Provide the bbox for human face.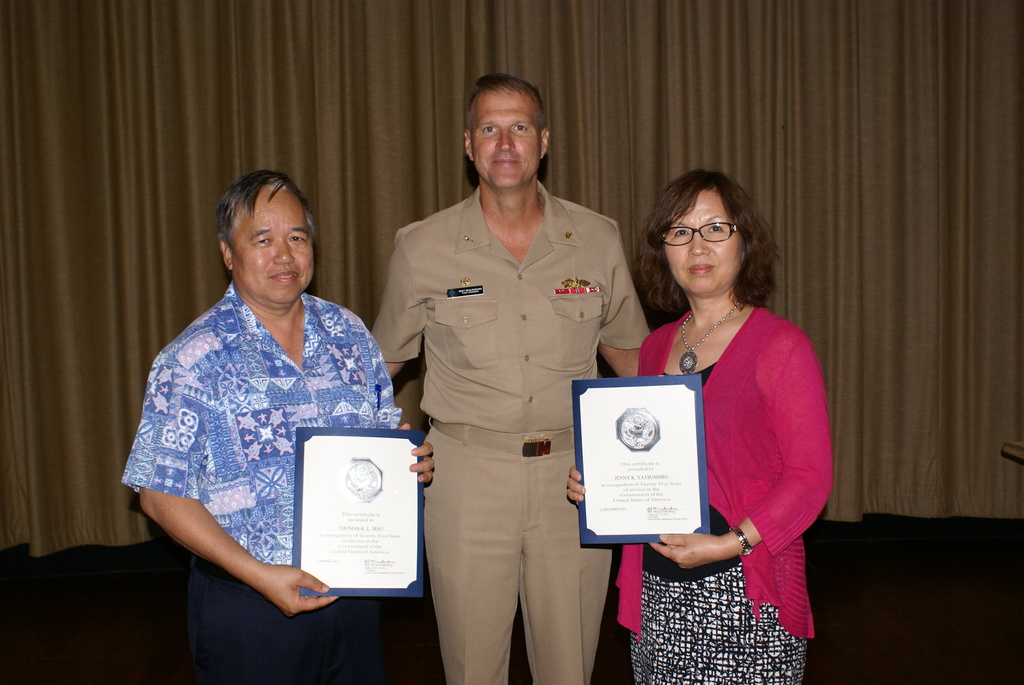
(left=230, top=186, right=316, bottom=306).
